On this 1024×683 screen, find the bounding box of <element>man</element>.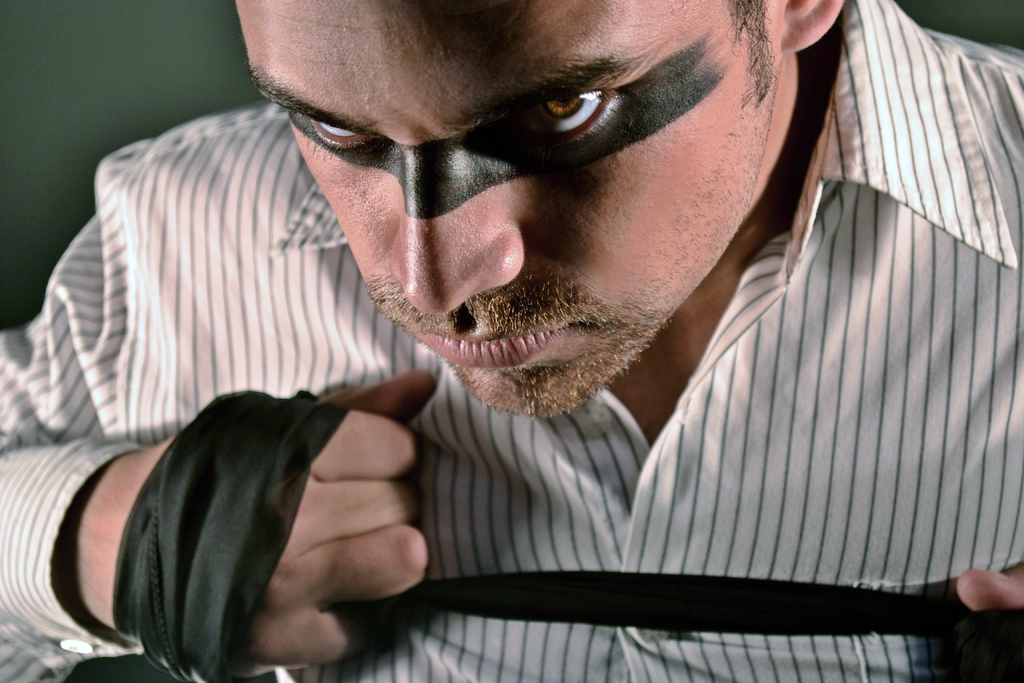
Bounding box: <bbox>52, 0, 981, 661</bbox>.
